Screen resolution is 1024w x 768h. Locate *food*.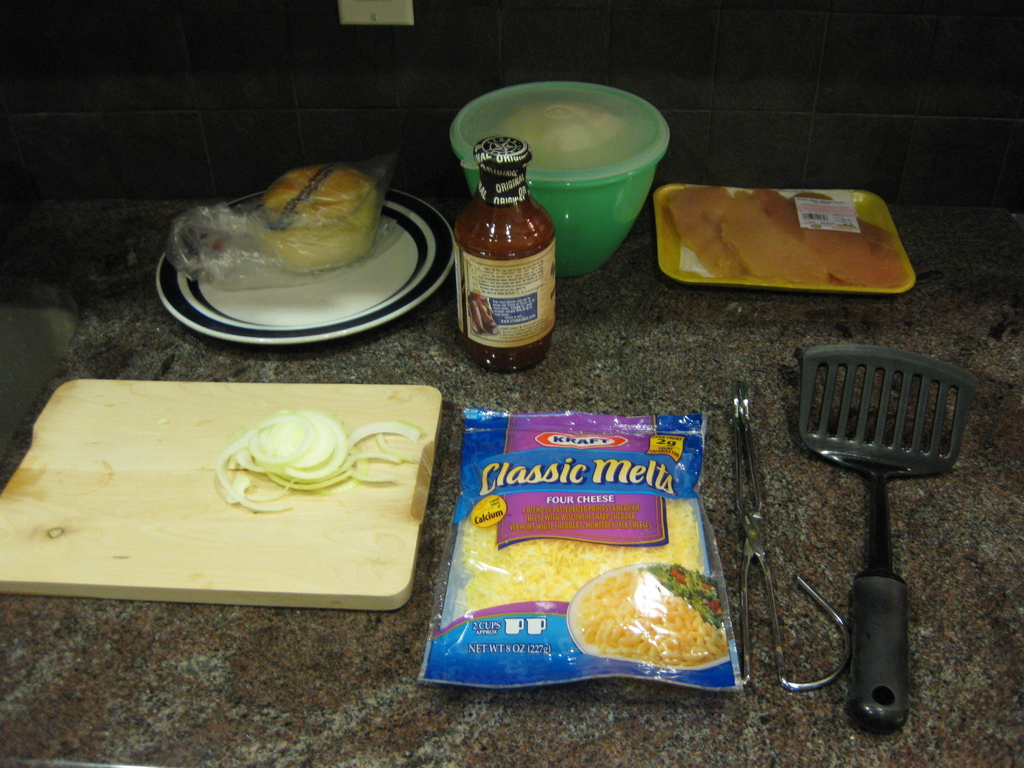
<bbox>559, 568, 739, 677</bbox>.
